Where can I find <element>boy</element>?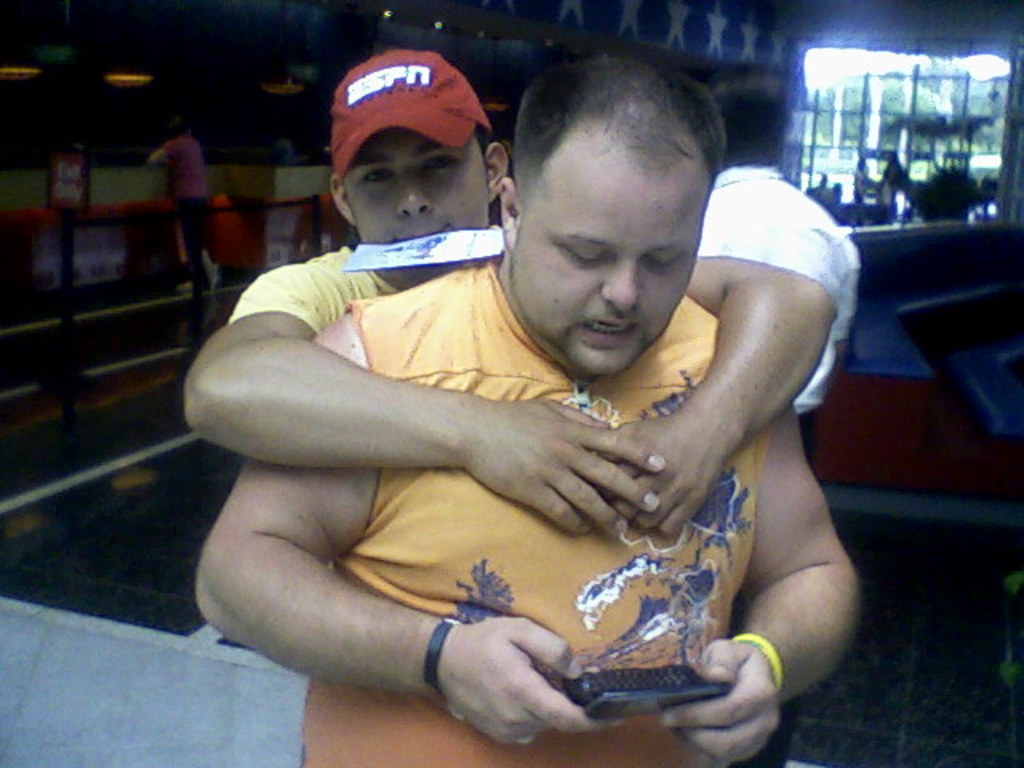
You can find it at left=181, top=48, right=837, bottom=531.
